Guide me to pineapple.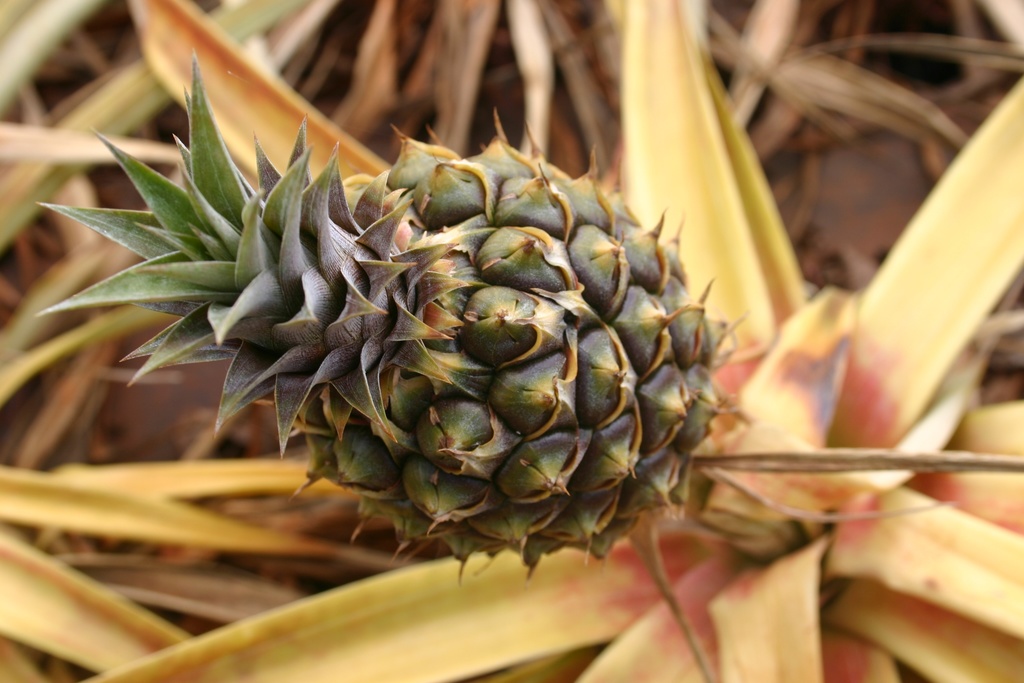
Guidance: x1=37, y1=46, x2=749, y2=589.
